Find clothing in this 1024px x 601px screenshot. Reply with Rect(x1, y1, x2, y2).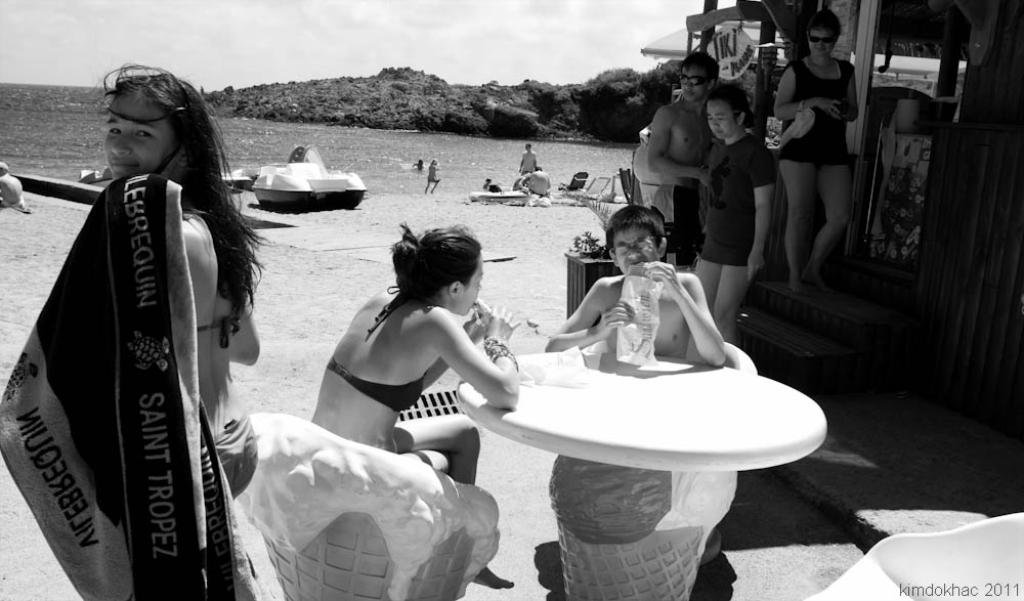
Rect(327, 362, 427, 406).
